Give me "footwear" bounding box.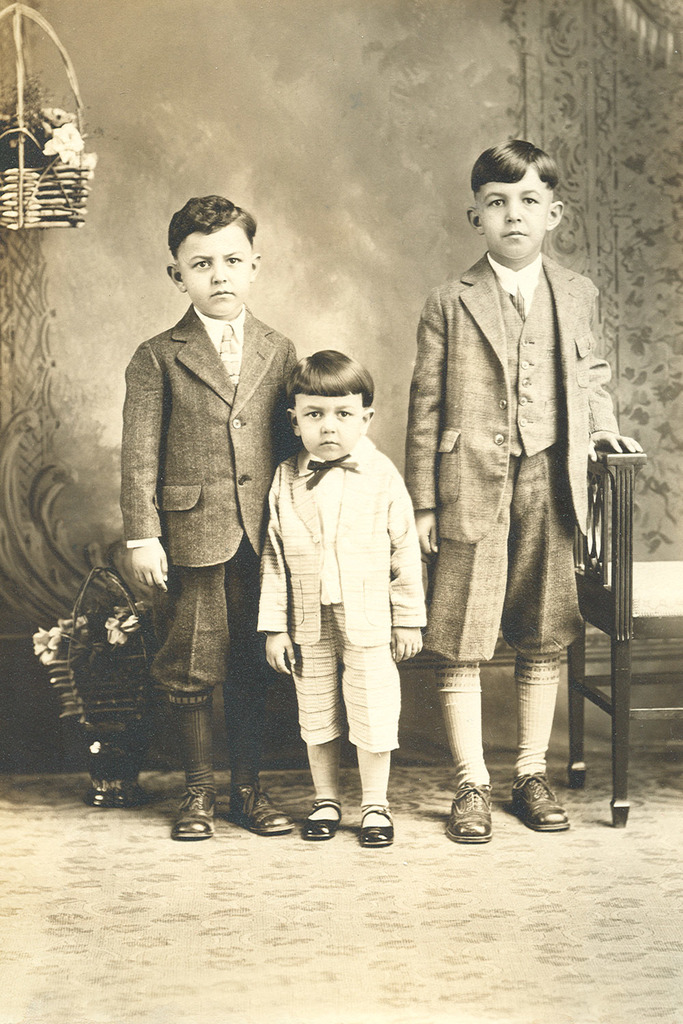
crop(506, 769, 566, 830).
